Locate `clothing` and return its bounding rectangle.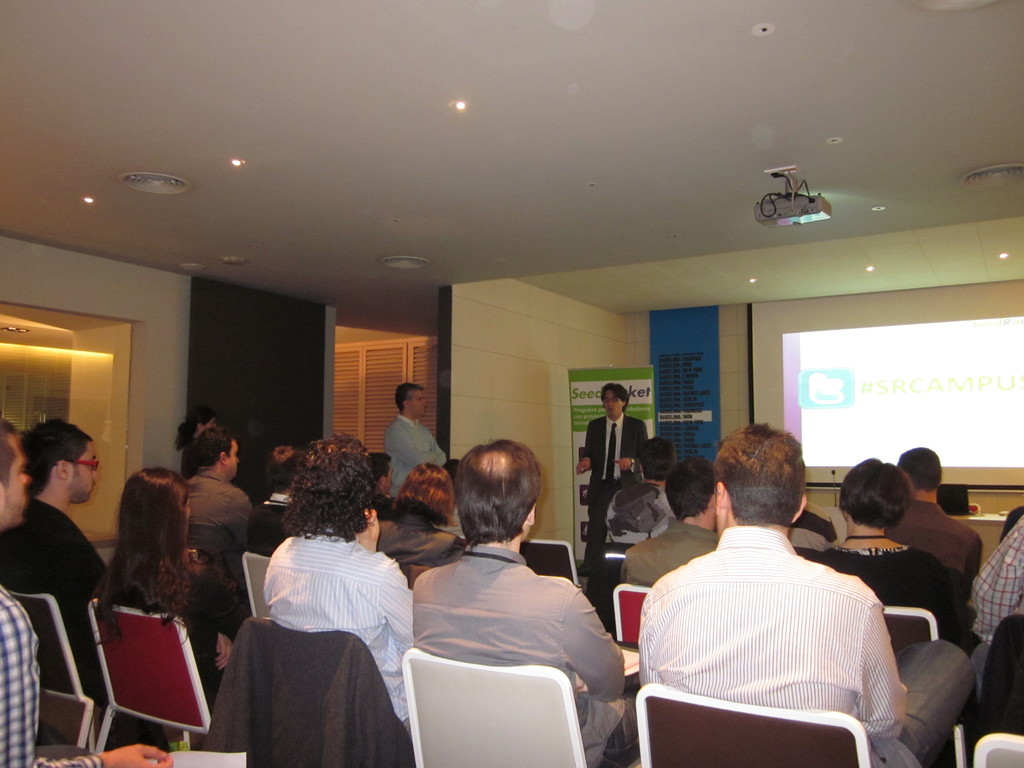
left=583, top=410, right=655, bottom=567.
